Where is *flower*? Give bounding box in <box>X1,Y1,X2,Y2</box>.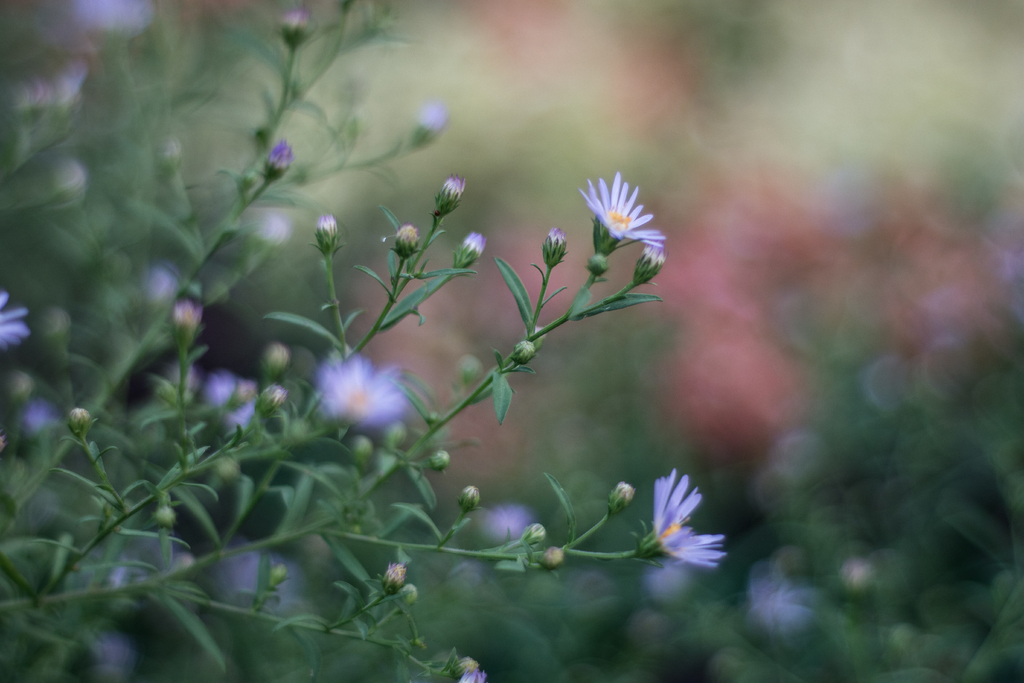
<box>261,389,291,415</box>.
